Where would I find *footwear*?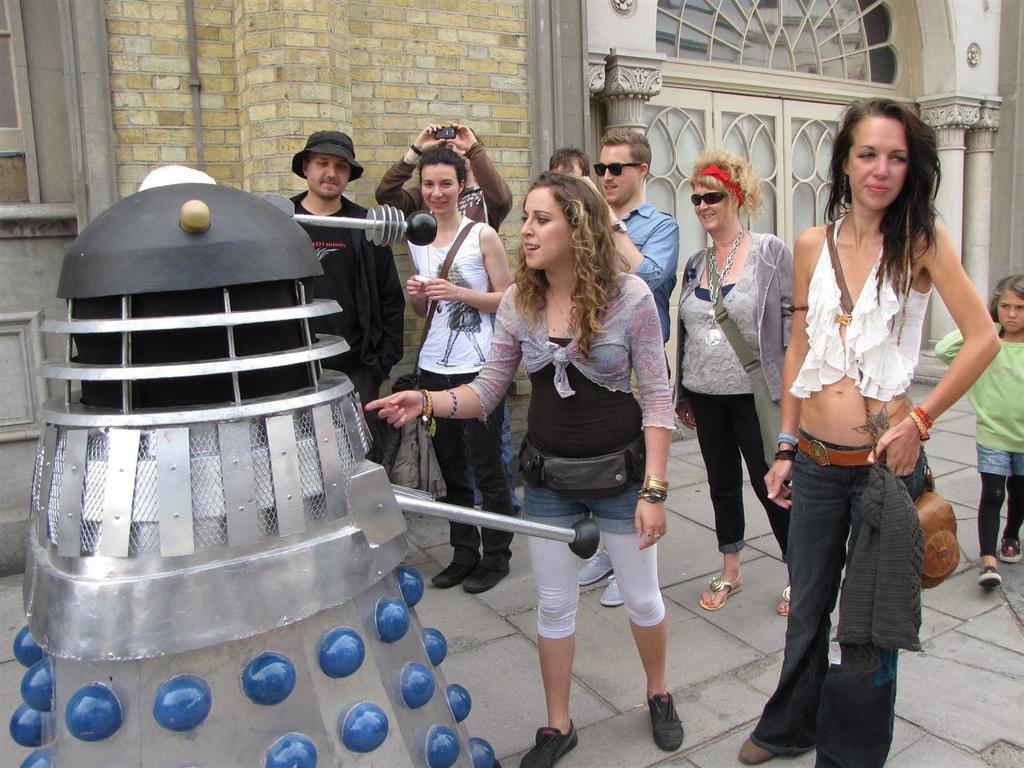
At {"x1": 698, "y1": 570, "x2": 745, "y2": 612}.
